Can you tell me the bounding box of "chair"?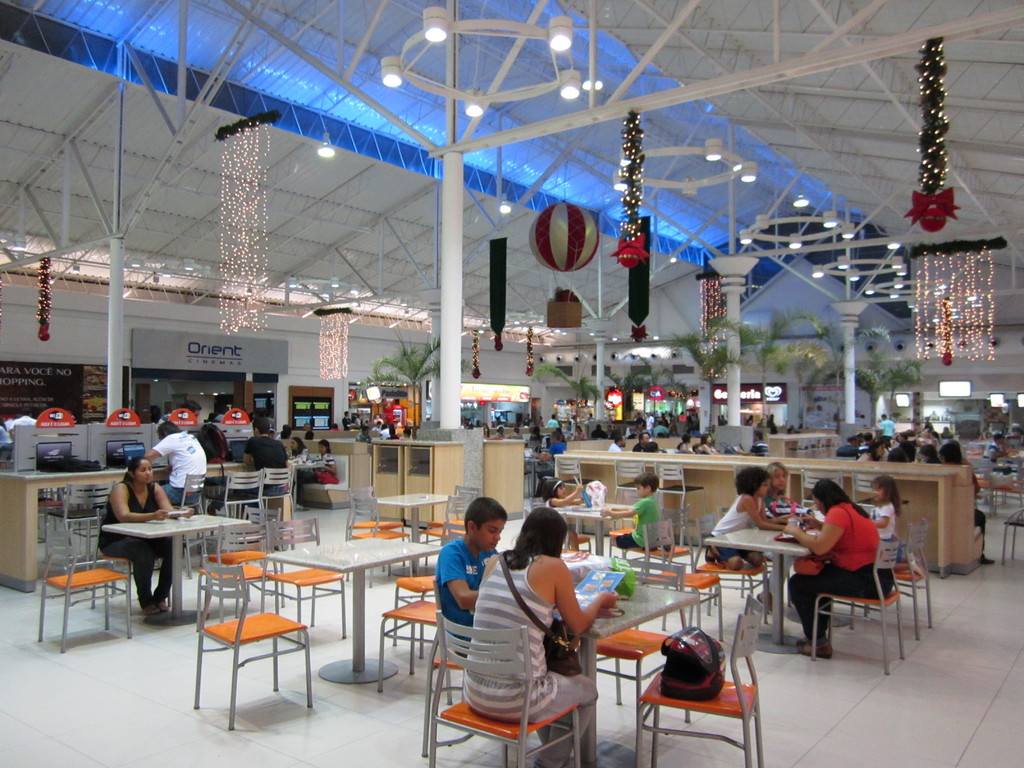
x1=182, y1=535, x2=317, y2=733.
